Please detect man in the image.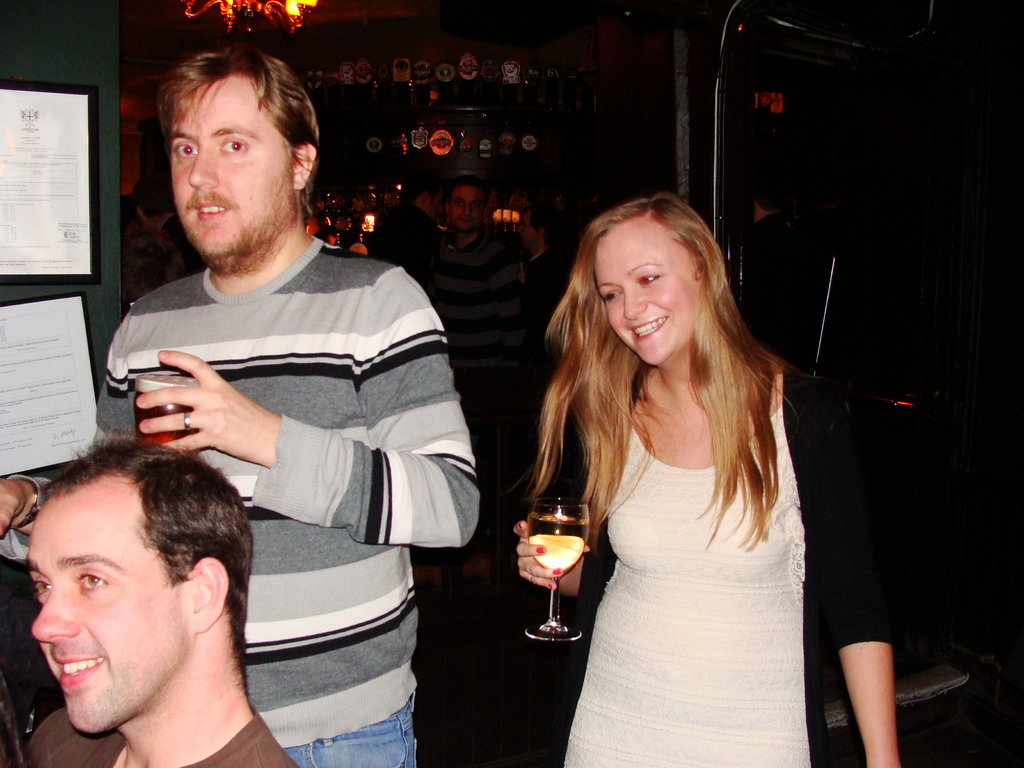
<bbox>26, 423, 296, 764</bbox>.
